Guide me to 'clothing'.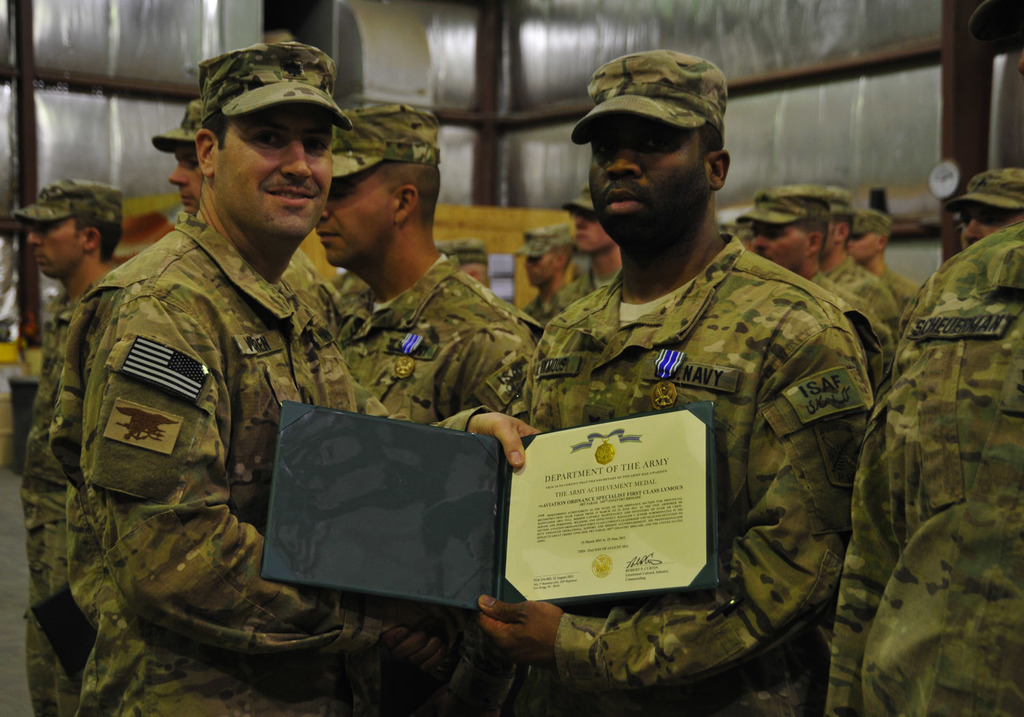
Guidance: select_region(810, 257, 902, 330).
